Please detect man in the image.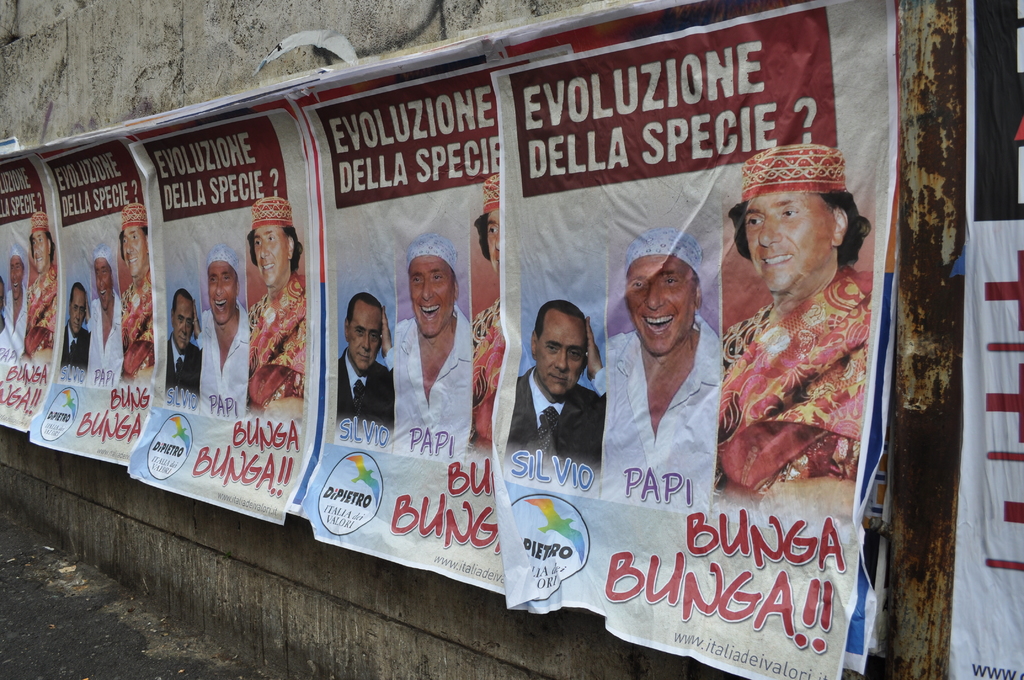
bbox=[471, 174, 512, 457].
